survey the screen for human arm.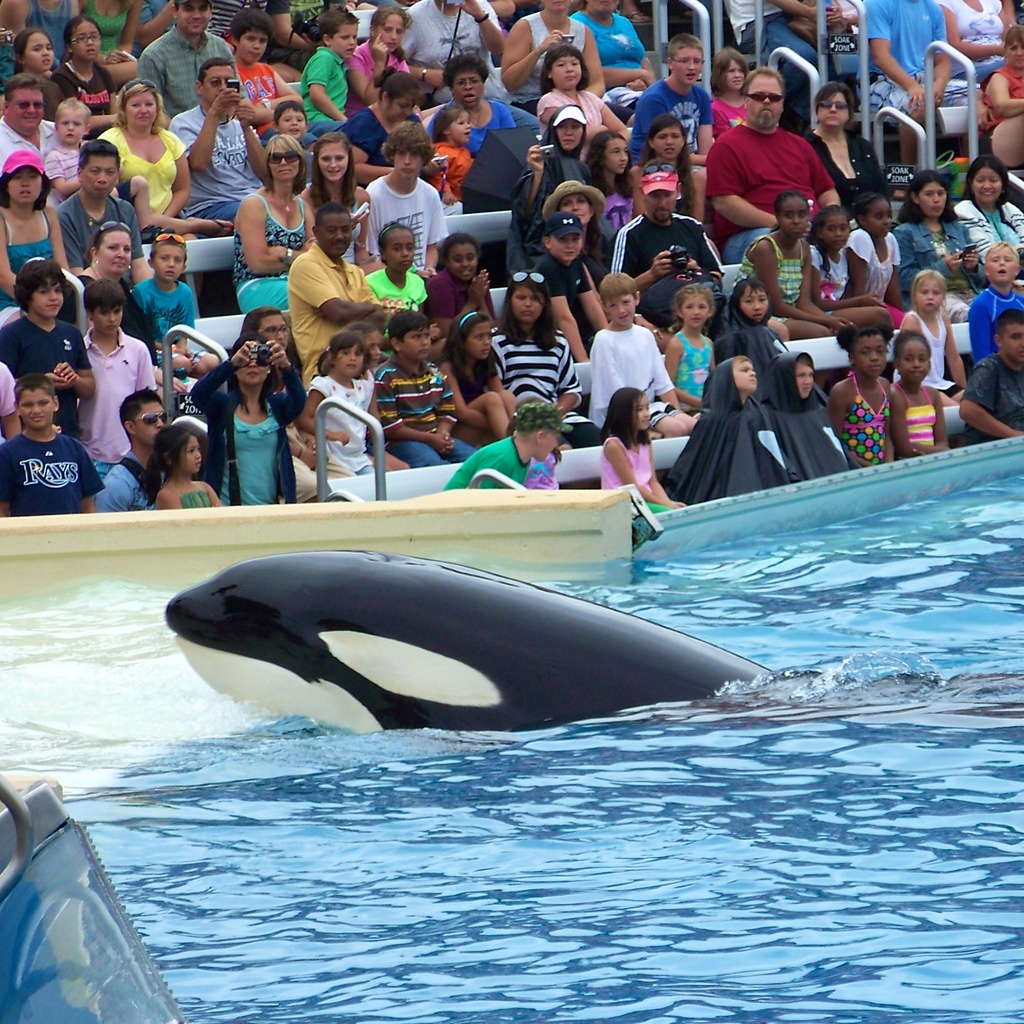
Survey found: box(0, 442, 20, 519).
